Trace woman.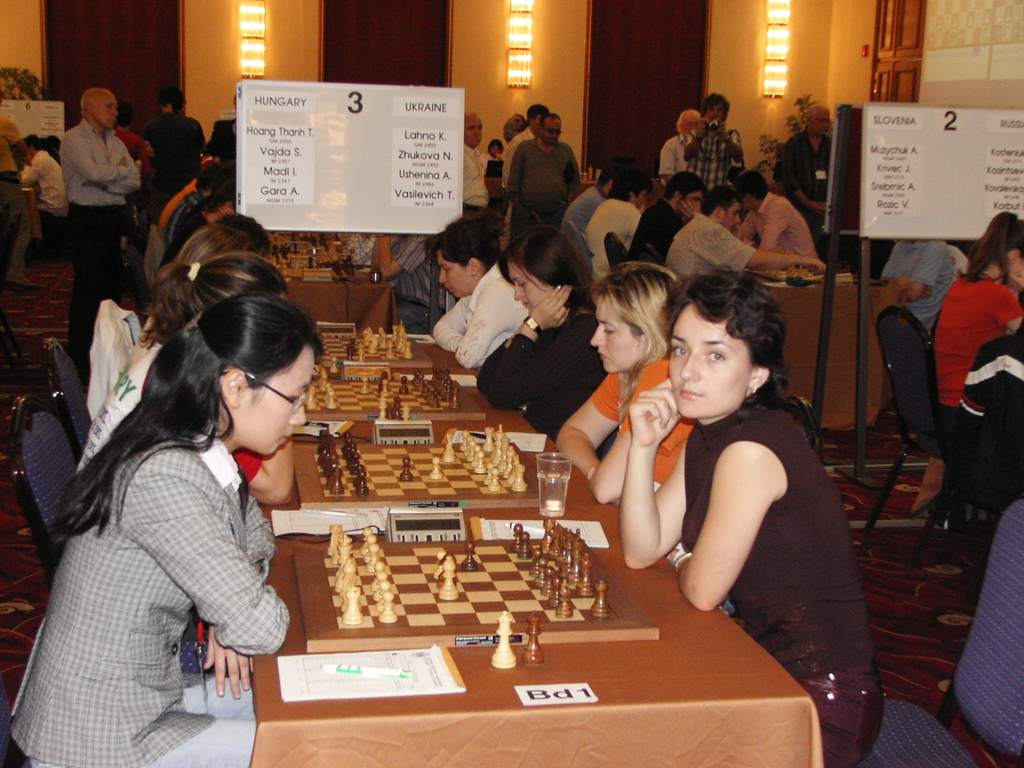
Traced to bbox=(553, 262, 689, 504).
